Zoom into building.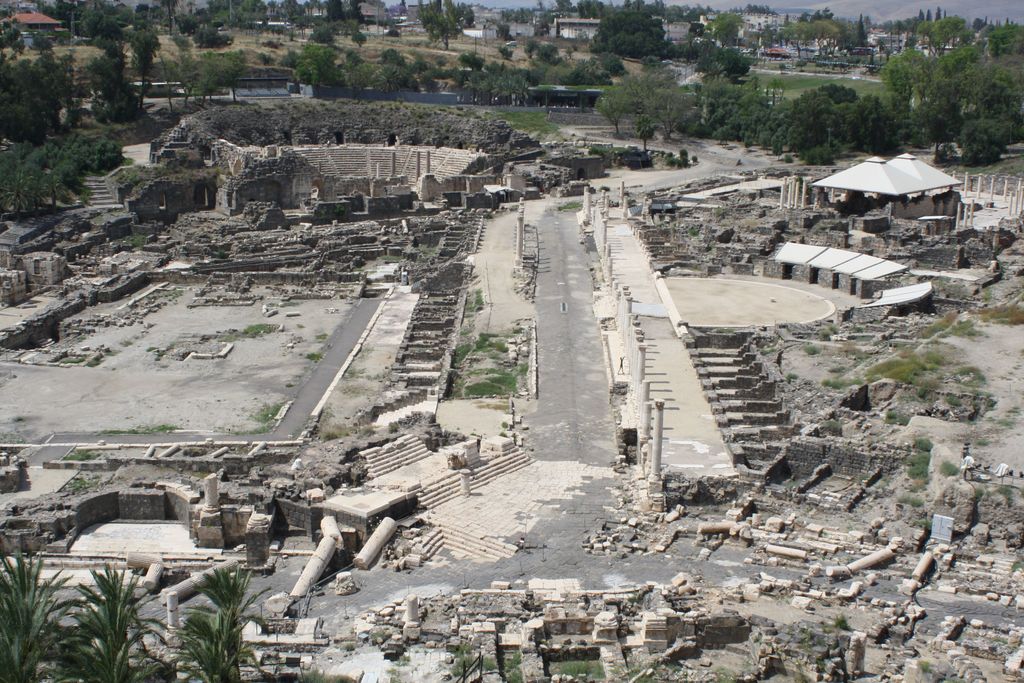
Zoom target: <bbox>811, 150, 959, 234</bbox>.
